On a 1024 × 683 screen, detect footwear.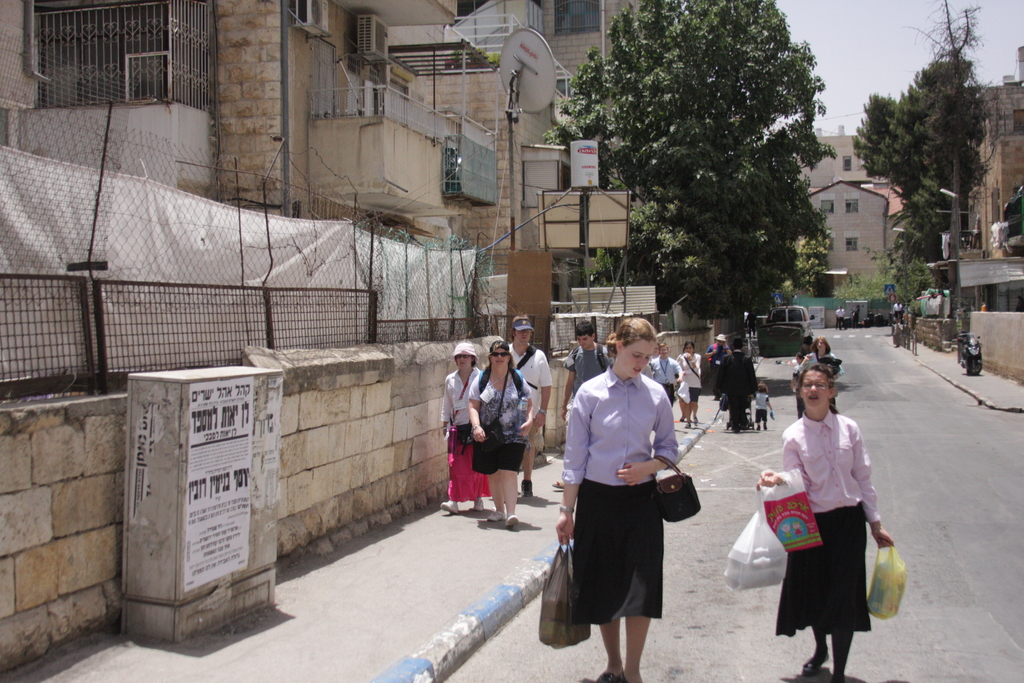
685, 424, 689, 430.
